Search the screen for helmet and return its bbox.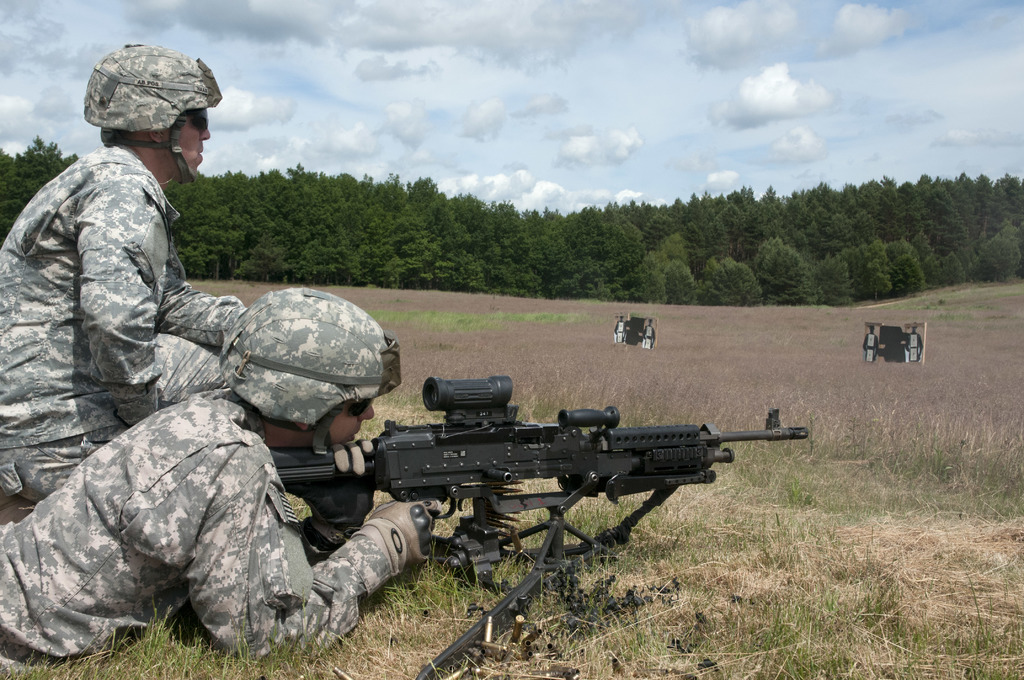
Found: <box>84,42,220,190</box>.
